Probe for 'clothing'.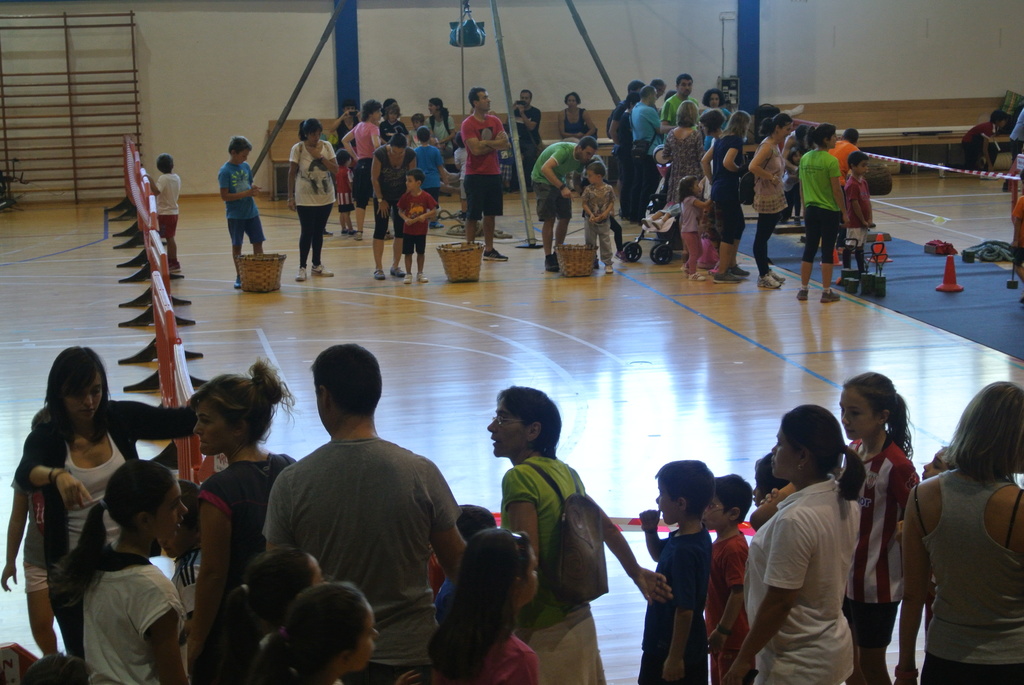
Probe result: 491 449 617 684.
